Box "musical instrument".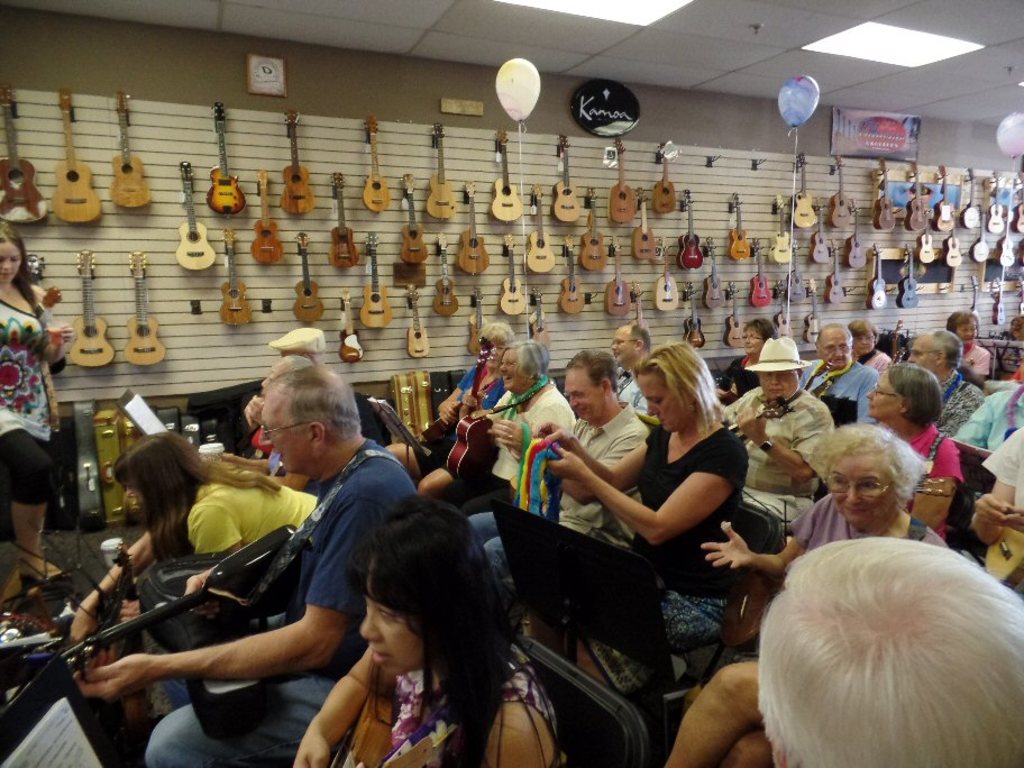
121/248/168/367.
